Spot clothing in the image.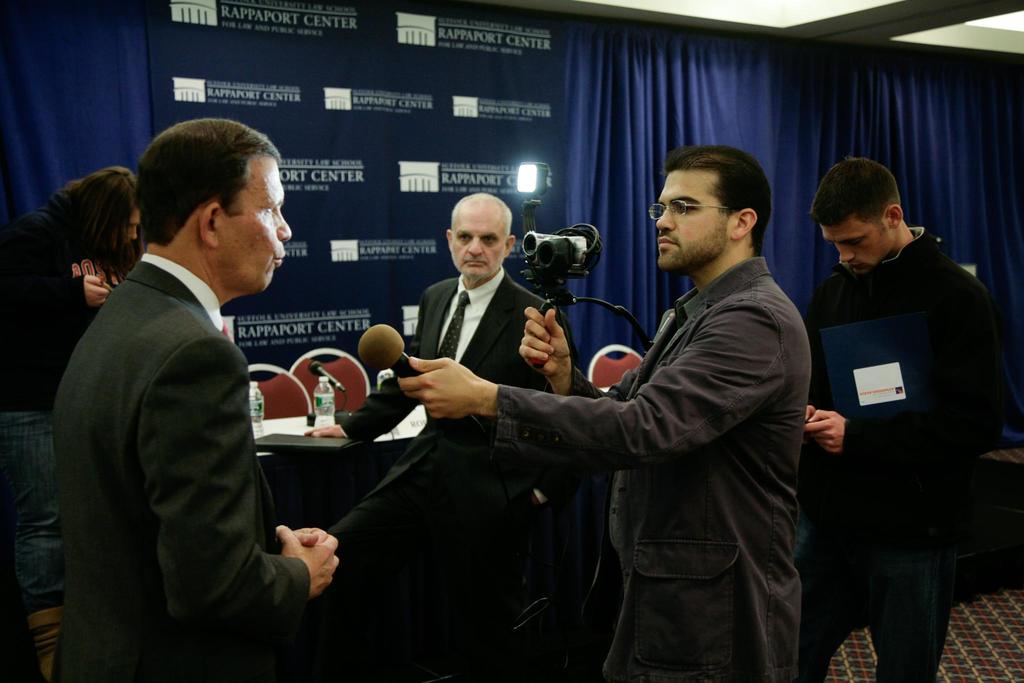
clothing found at {"x1": 795, "y1": 485, "x2": 960, "y2": 682}.
